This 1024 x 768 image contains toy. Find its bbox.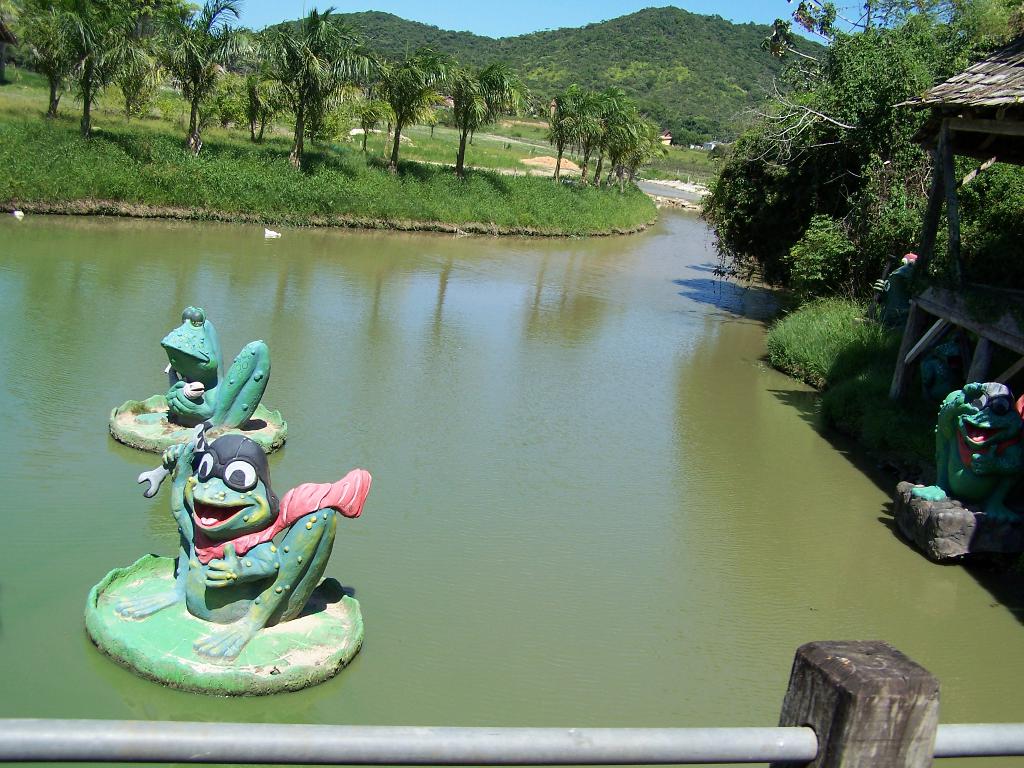
Rect(140, 306, 277, 435).
